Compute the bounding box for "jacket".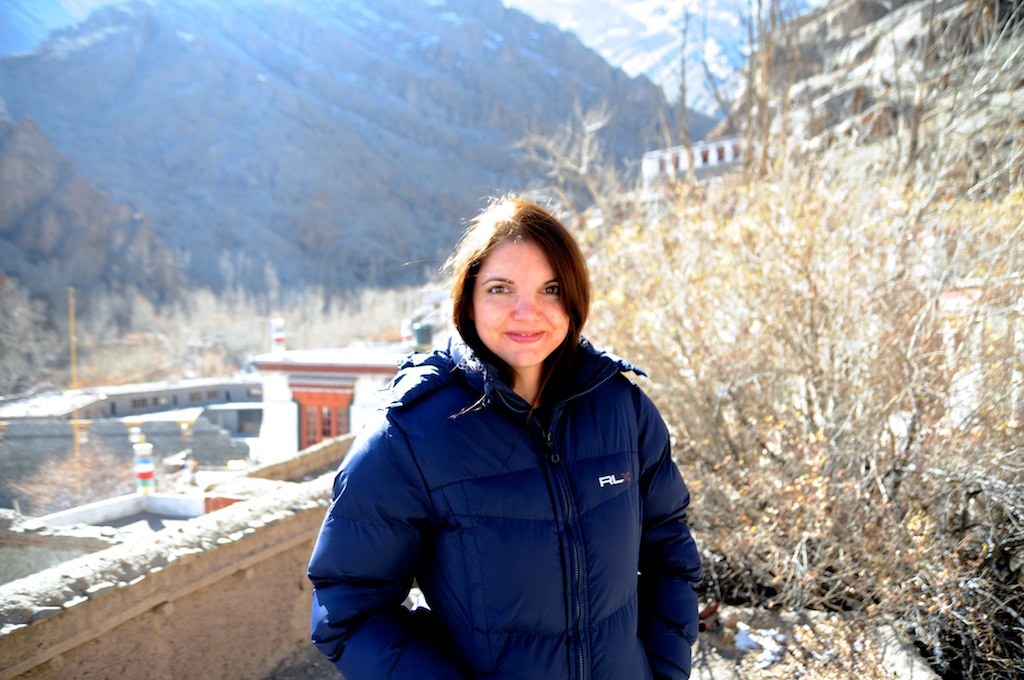
locate(321, 275, 696, 678).
